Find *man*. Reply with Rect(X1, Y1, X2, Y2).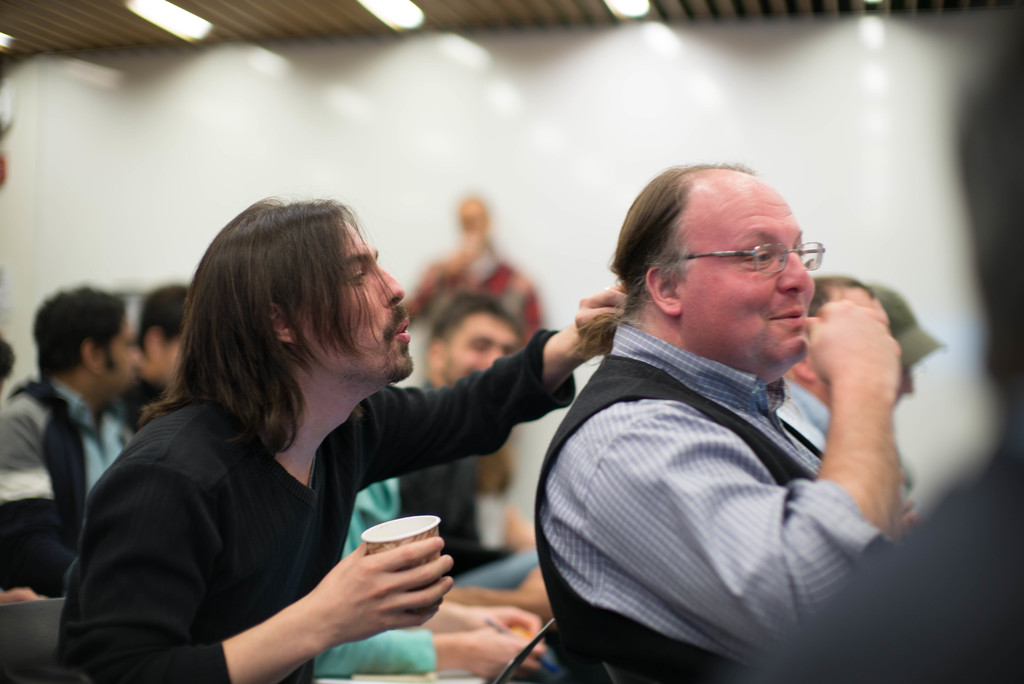
Rect(51, 185, 637, 683).
